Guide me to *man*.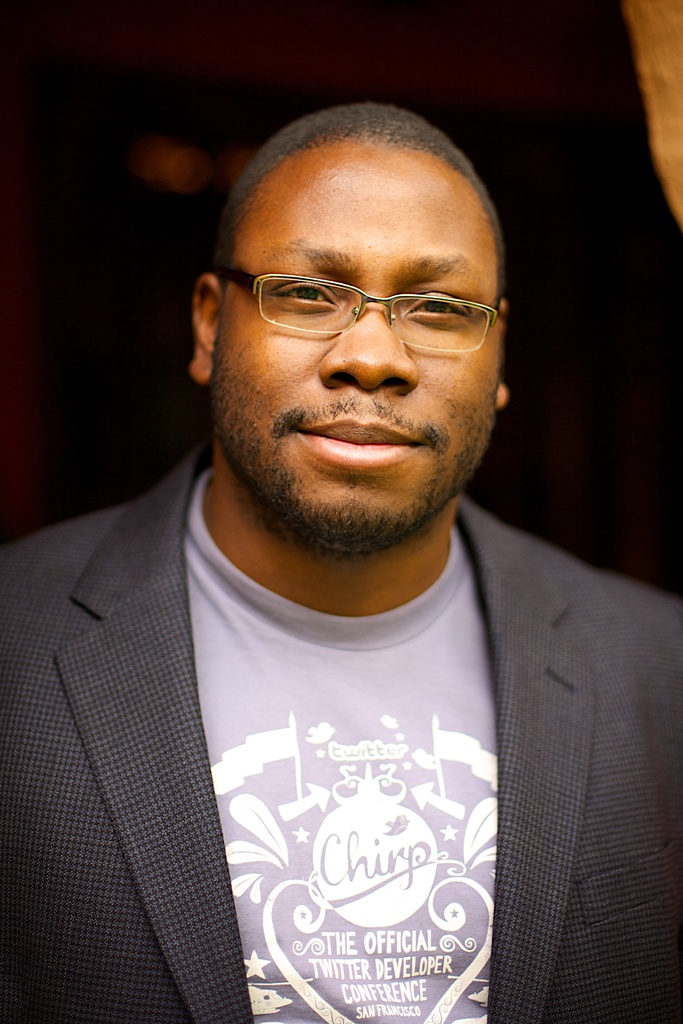
Guidance: [0,99,677,987].
